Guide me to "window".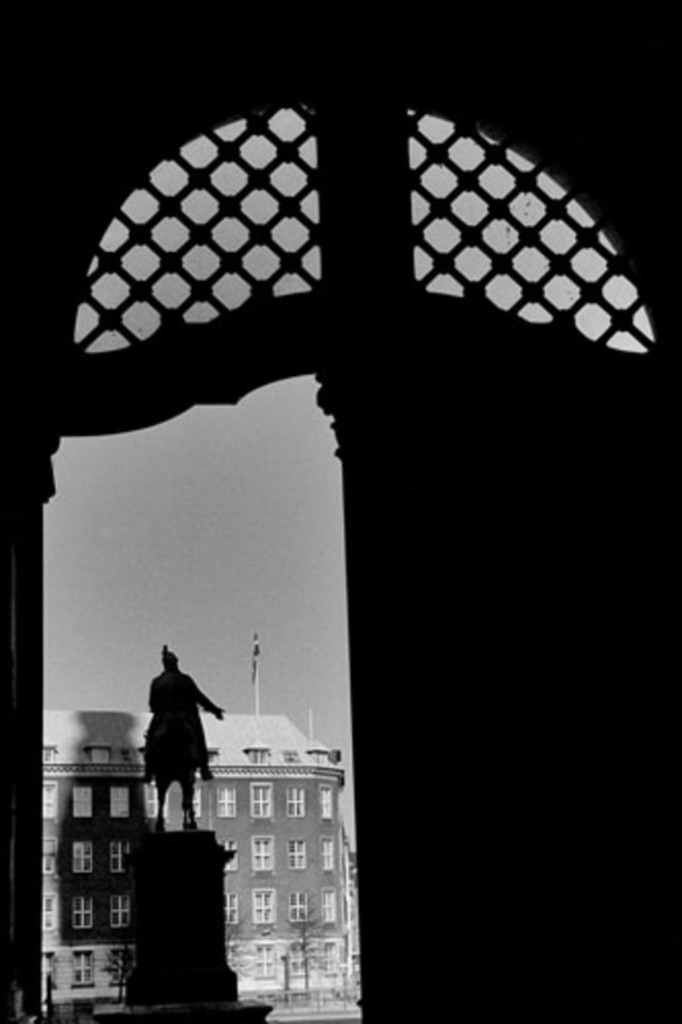
Guidance: 108,836,128,871.
